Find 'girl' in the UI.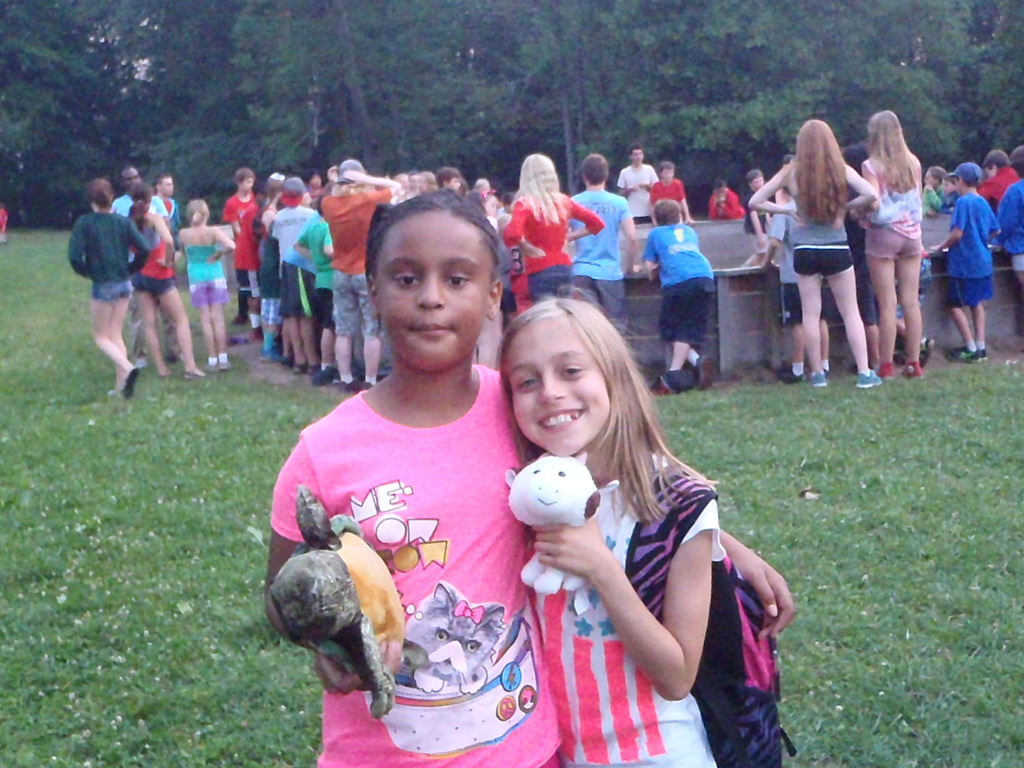
UI element at pyautogui.locateOnScreen(264, 185, 794, 767).
